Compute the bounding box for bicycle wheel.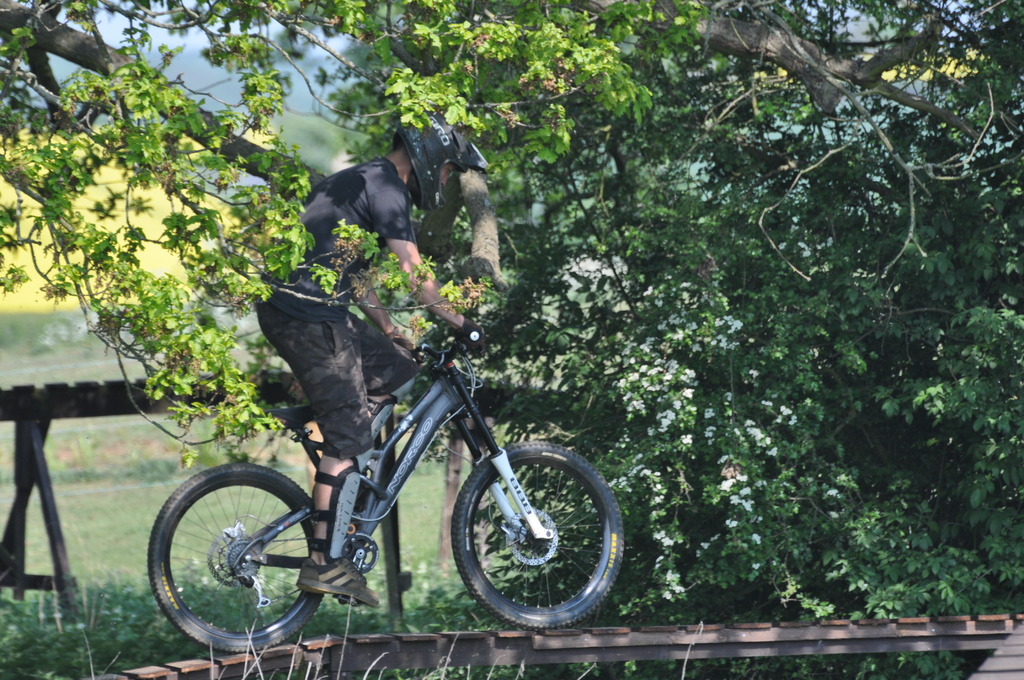
bbox=(157, 471, 331, 652).
